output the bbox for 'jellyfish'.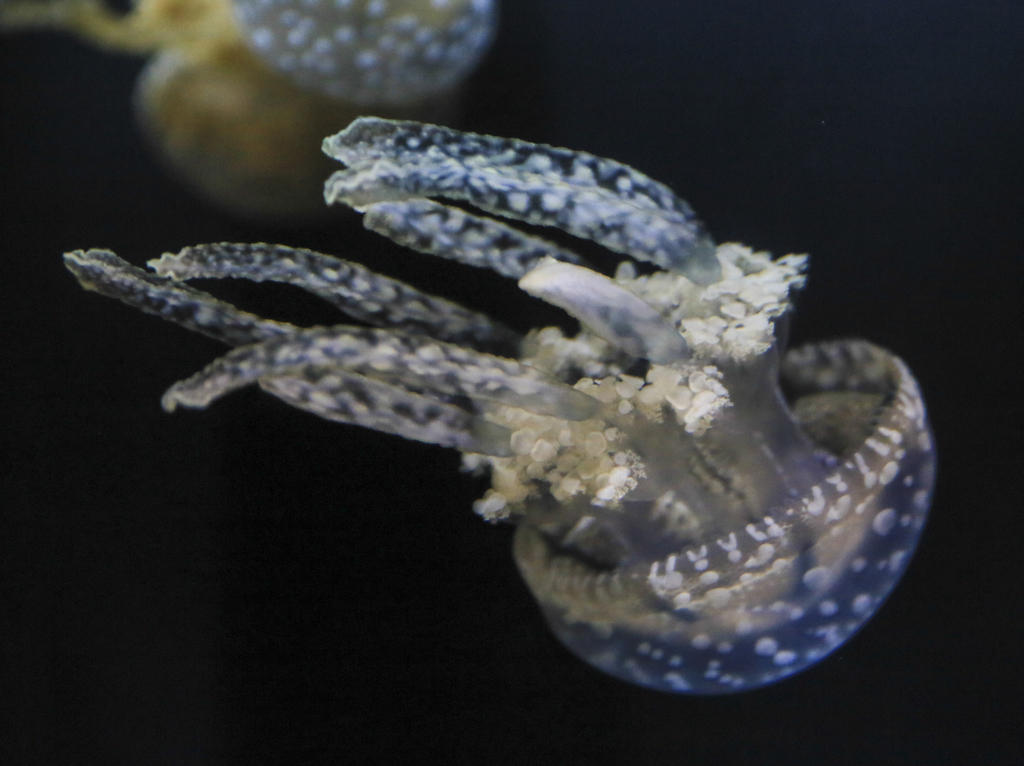
(68,136,922,691).
